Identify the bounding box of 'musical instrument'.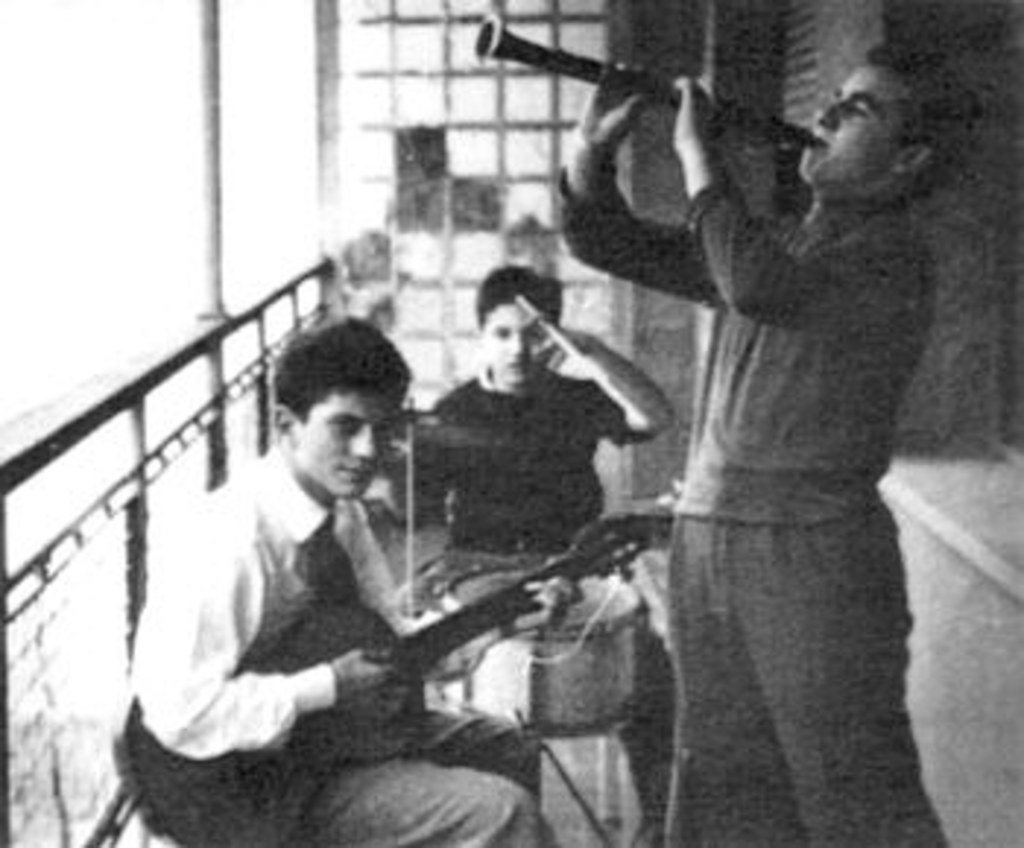
BBox(477, 6, 831, 149).
